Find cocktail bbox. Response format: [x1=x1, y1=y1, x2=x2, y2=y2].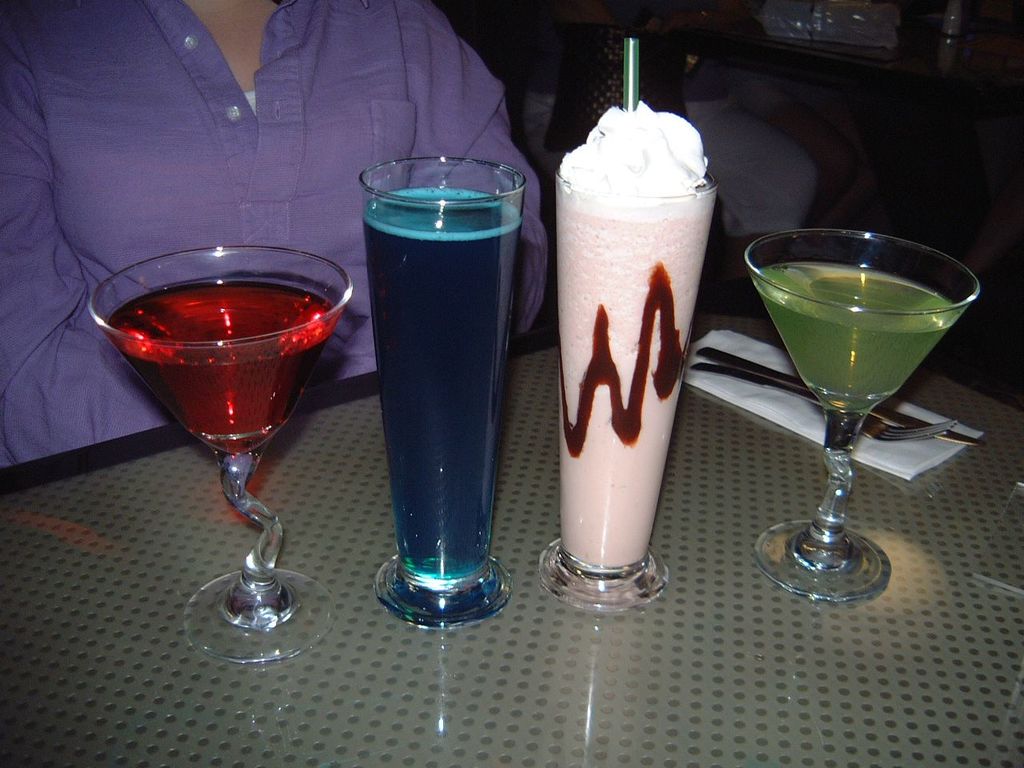
[x1=80, y1=236, x2=362, y2=658].
